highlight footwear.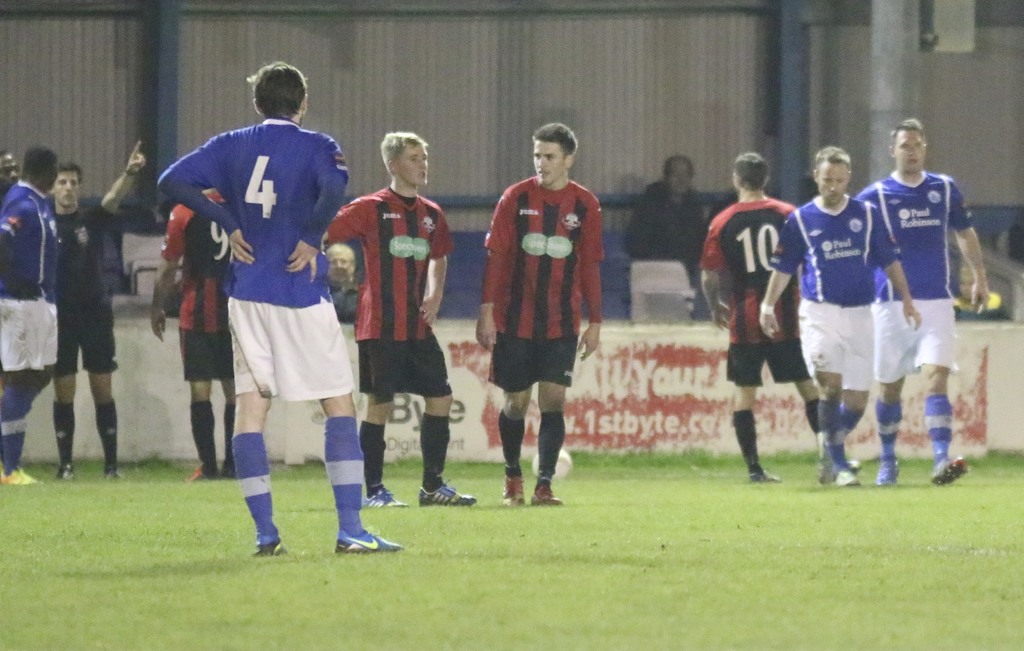
Highlighted region: box(99, 469, 124, 489).
